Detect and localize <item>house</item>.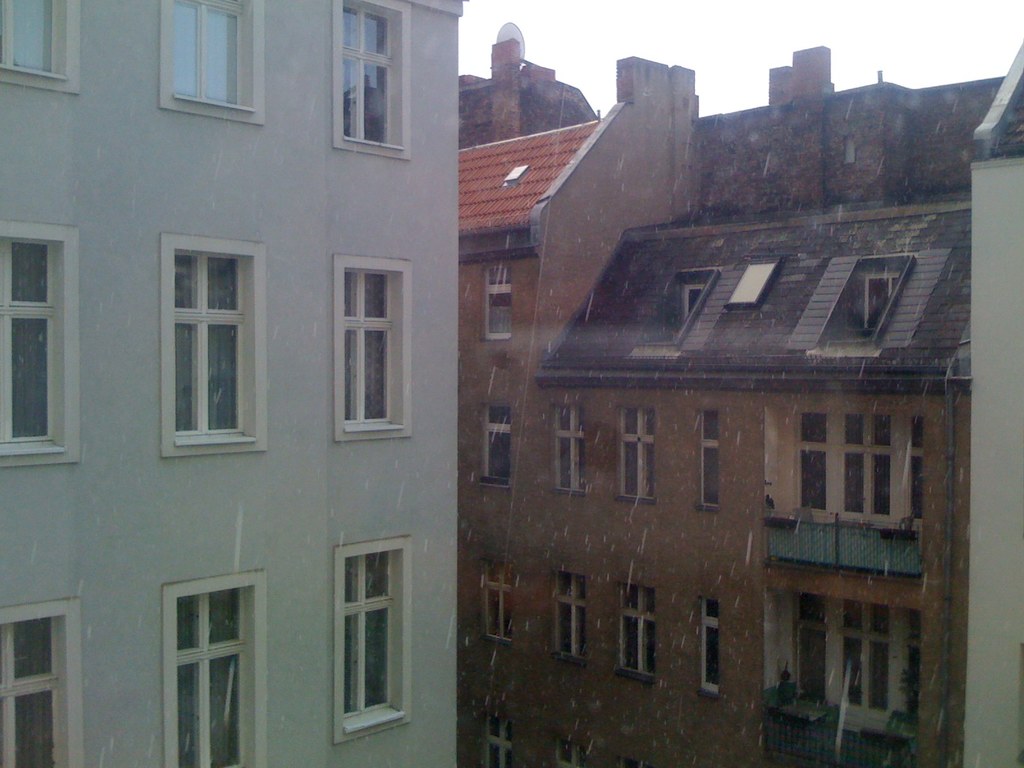
Localized at bbox=[463, 22, 1022, 767].
